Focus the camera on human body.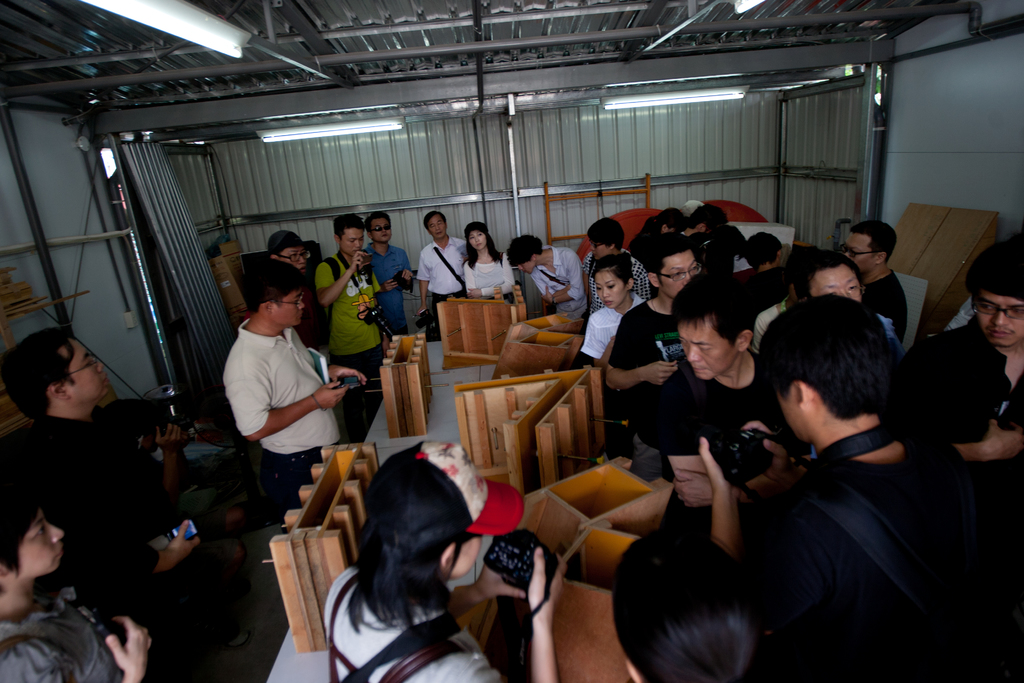
Focus region: box=[579, 255, 646, 361].
